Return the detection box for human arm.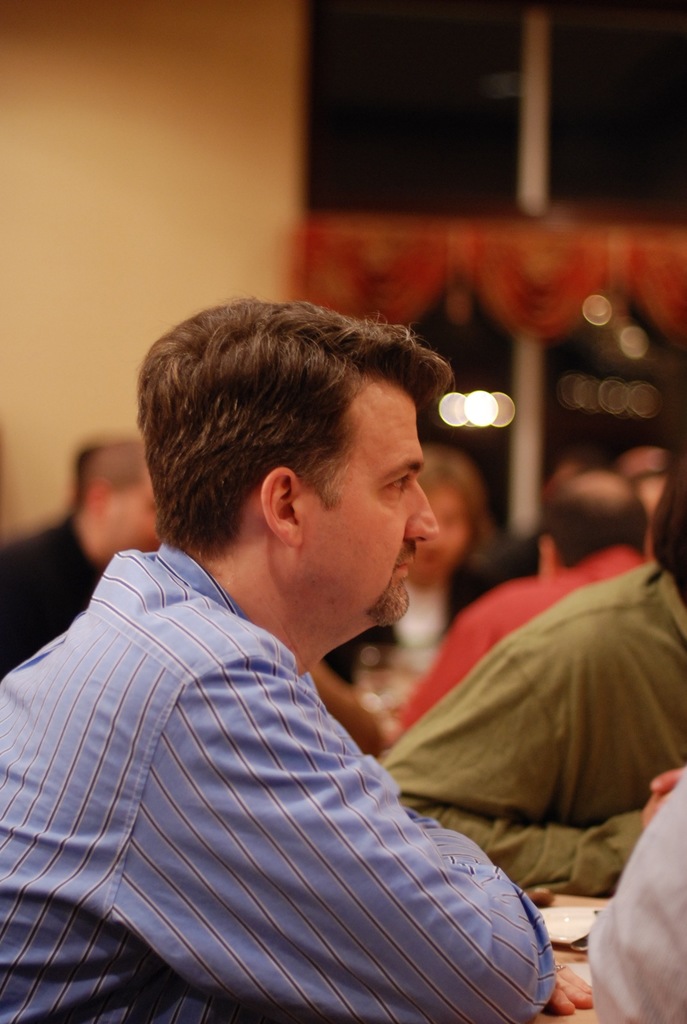
<region>87, 627, 510, 997</region>.
